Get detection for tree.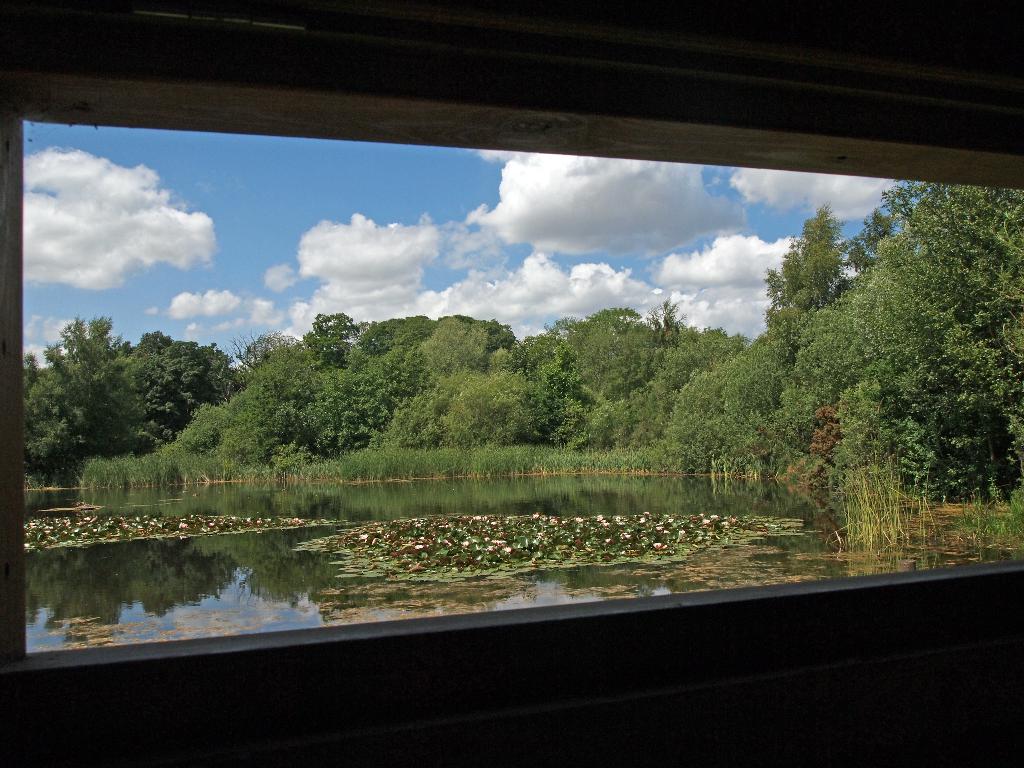
Detection: pyautogui.locateOnScreen(514, 305, 630, 461).
